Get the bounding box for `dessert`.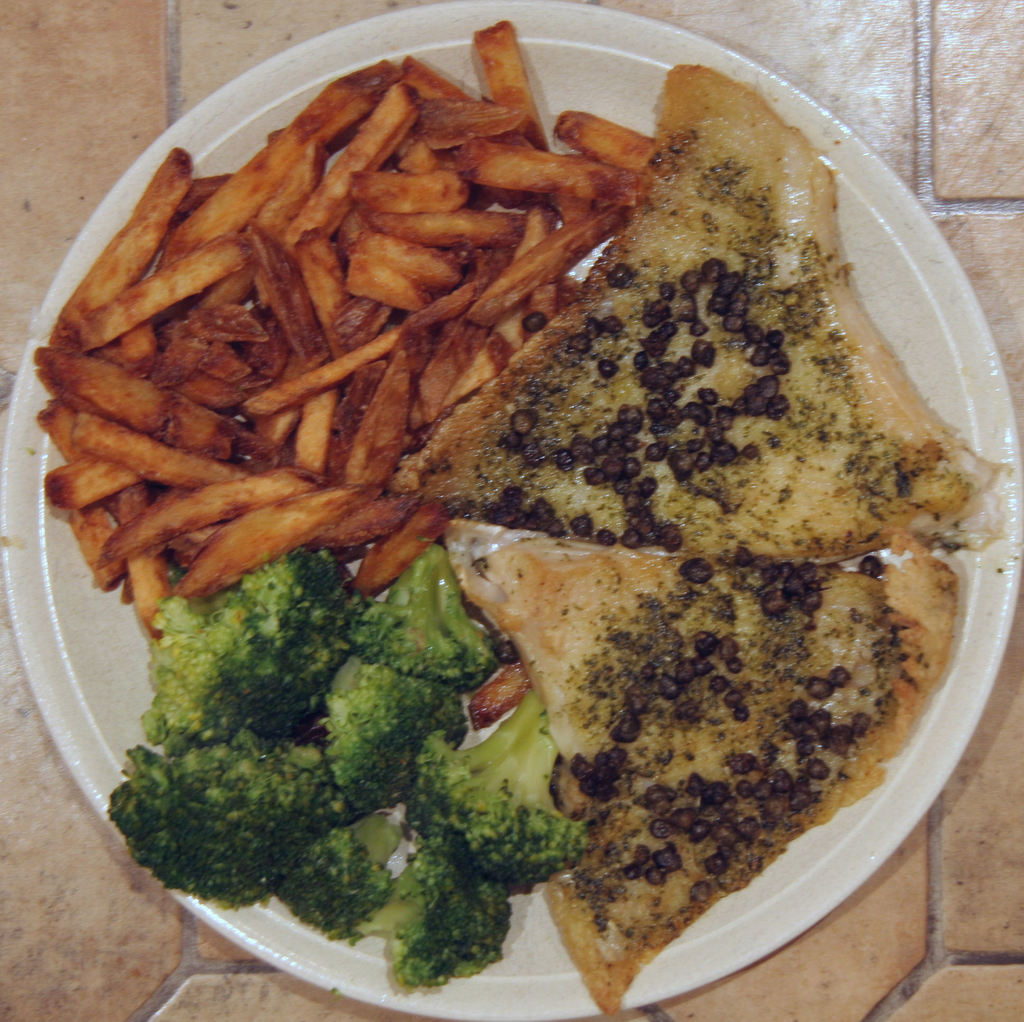
bbox=(292, 378, 341, 467).
